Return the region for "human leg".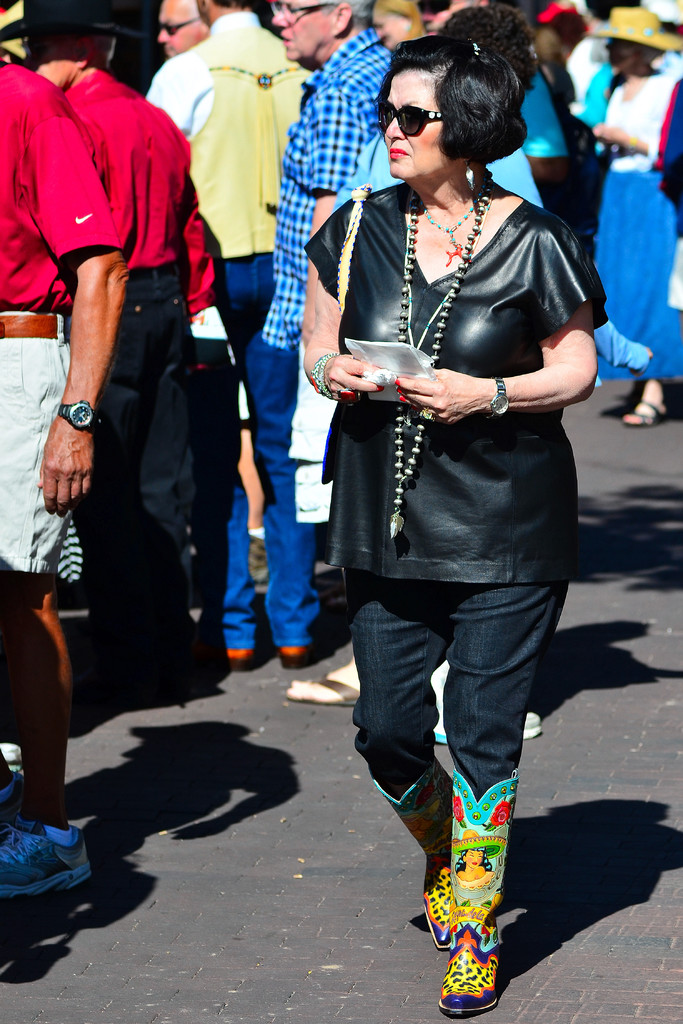
(626, 362, 677, 430).
